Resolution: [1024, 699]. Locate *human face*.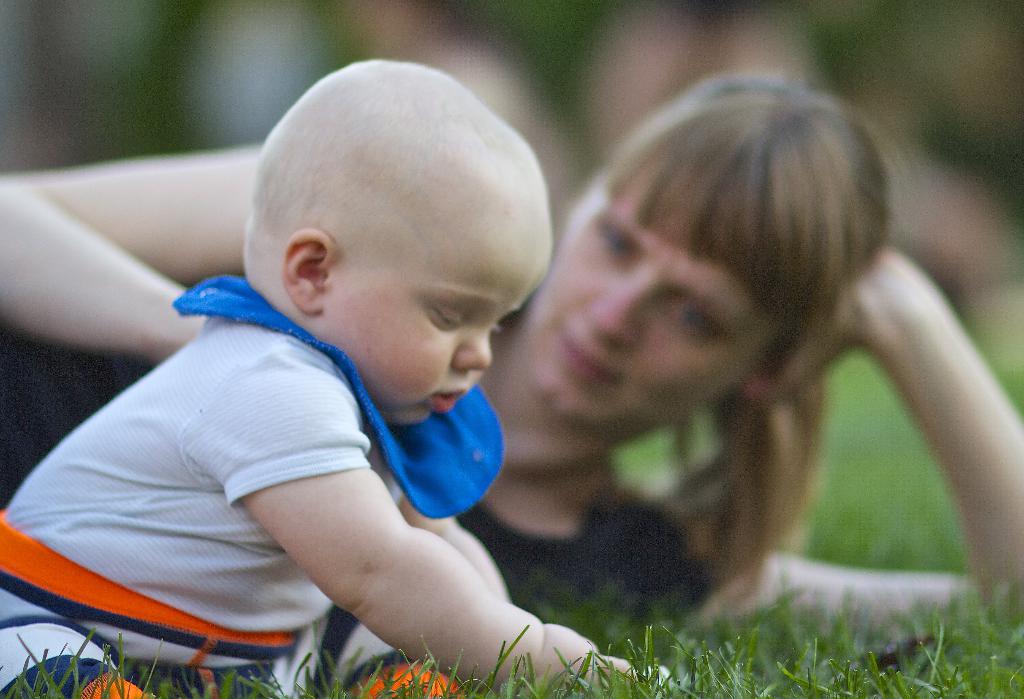
(x1=339, y1=220, x2=558, y2=433).
